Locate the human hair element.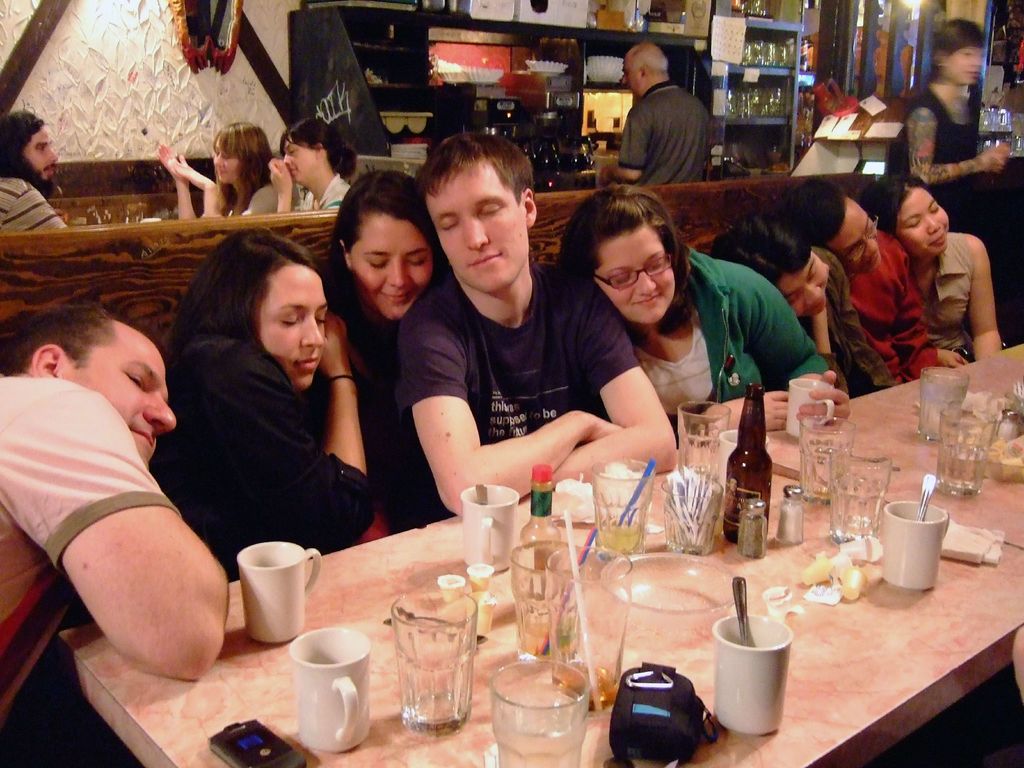
Element bbox: (416, 120, 539, 207).
